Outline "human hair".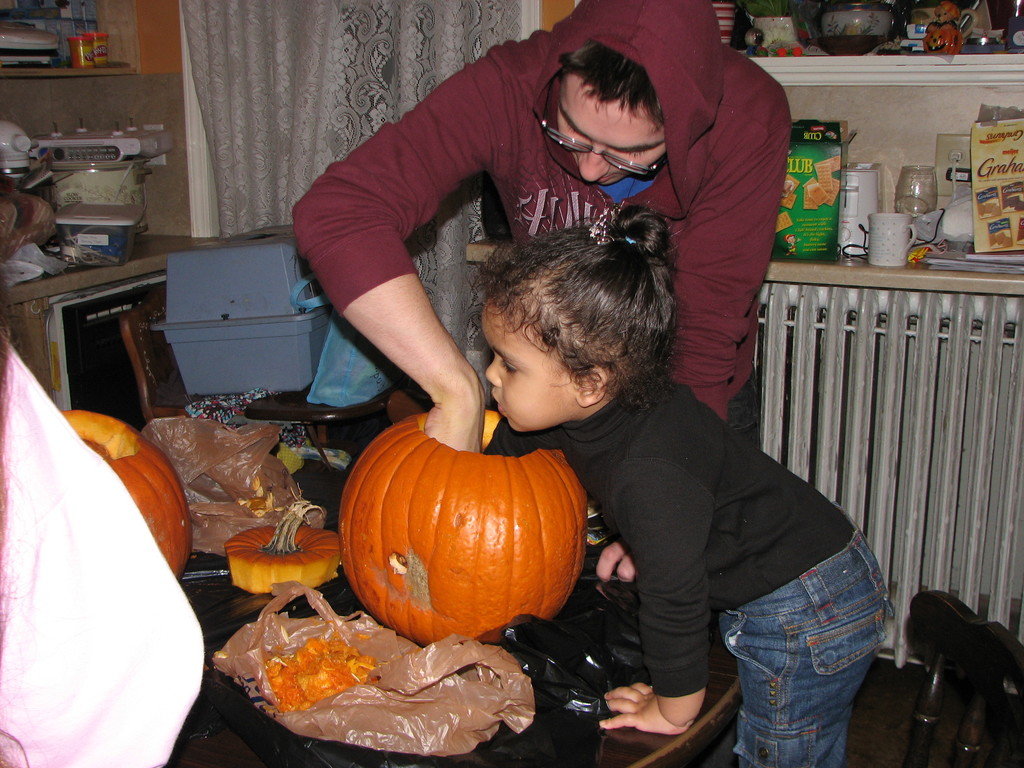
Outline: Rect(458, 227, 673, 419).
